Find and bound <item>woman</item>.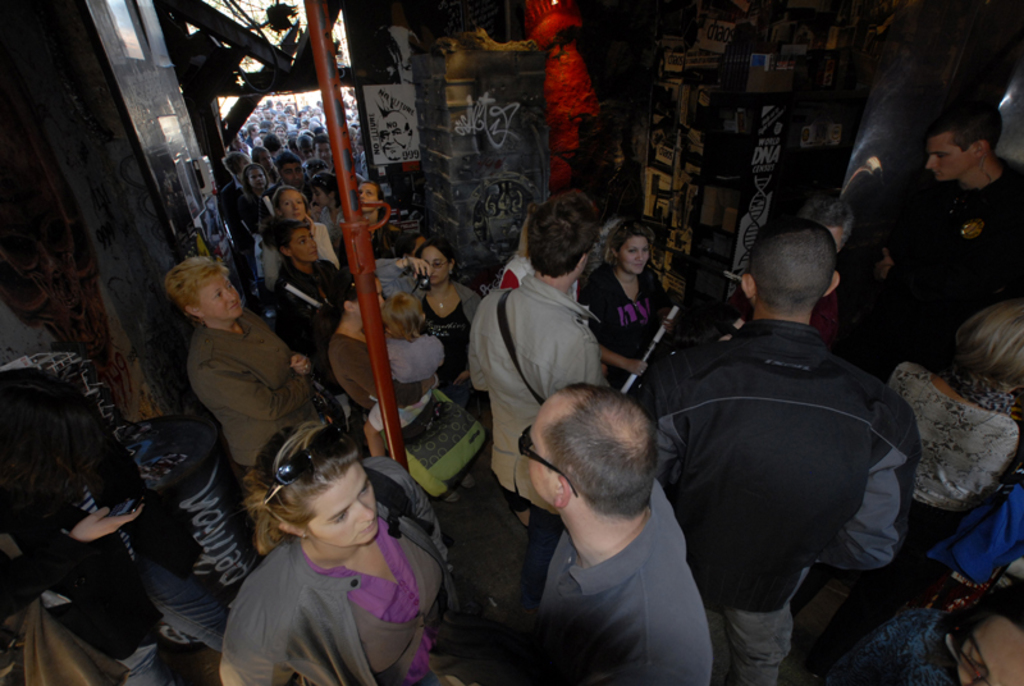
Bound: [367, 239, 494, 406].
